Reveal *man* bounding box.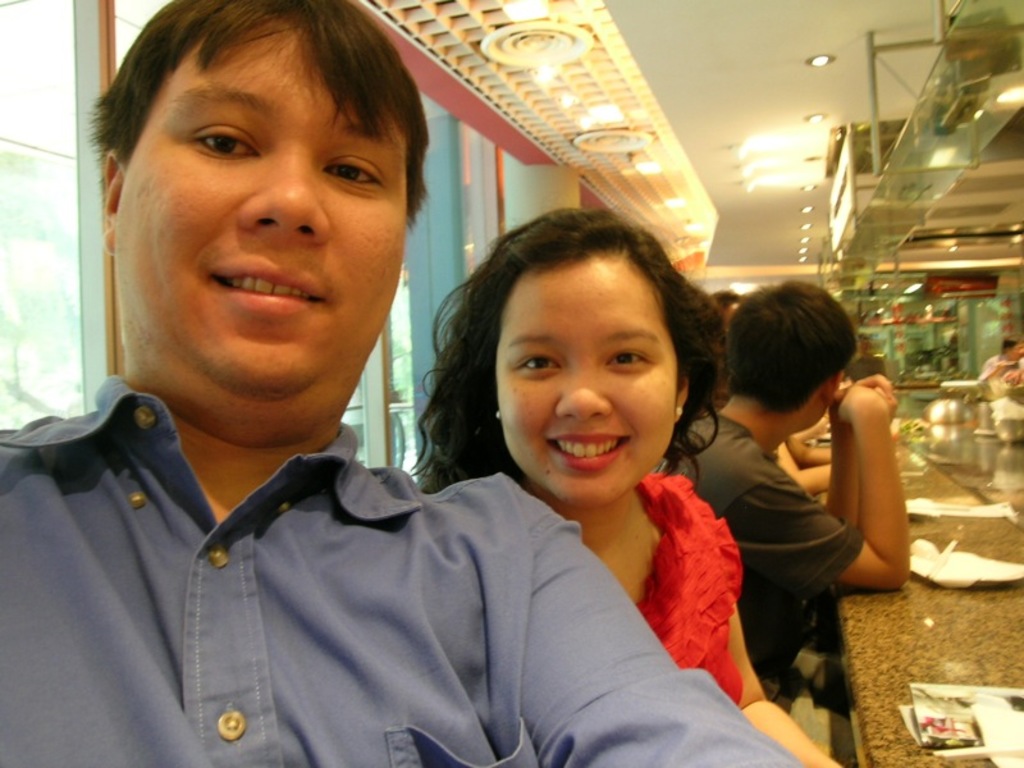
Revealed: bbox=[978, 334, 1023, 387].
